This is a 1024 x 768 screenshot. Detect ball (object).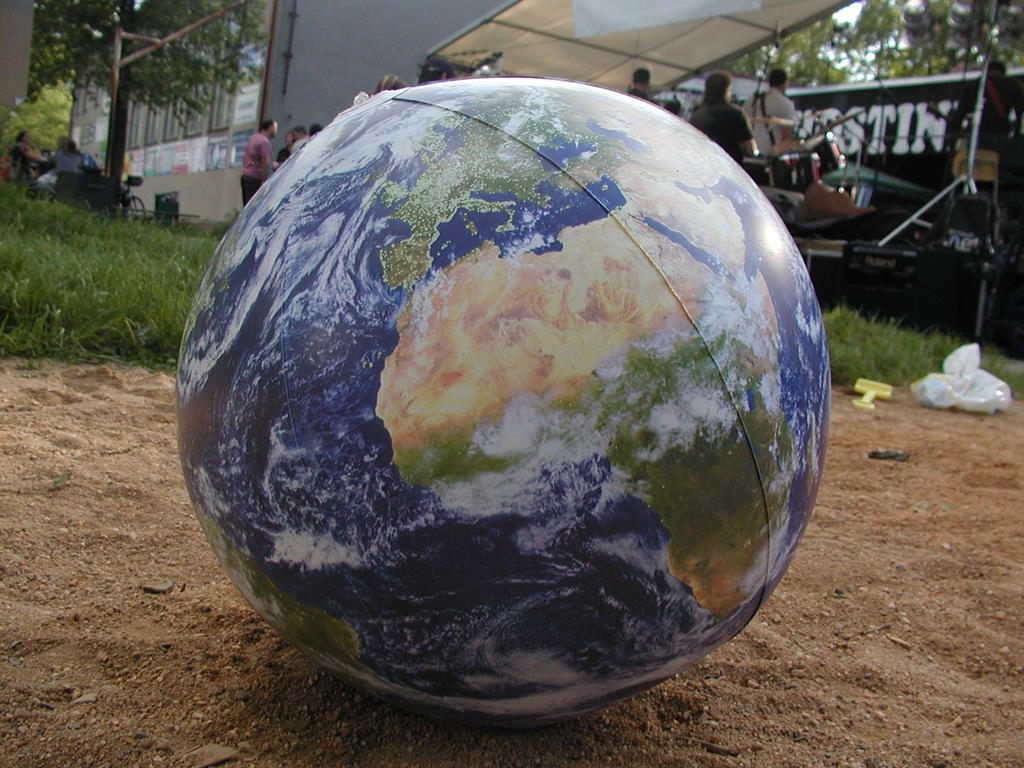
x1=175, y1=76, x2=832, y2=729.
